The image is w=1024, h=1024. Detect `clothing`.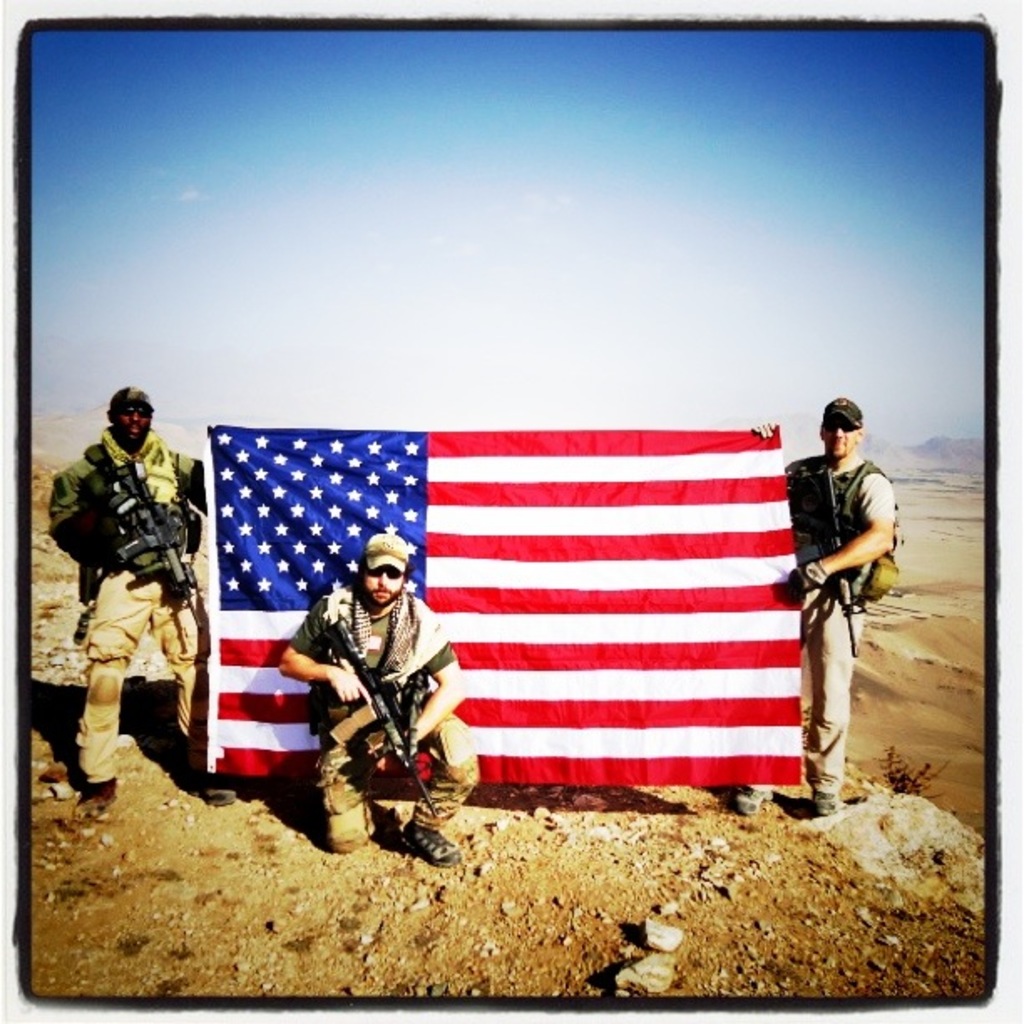
Detection: [x1=780, y1=447, x2=897, y2=786].
